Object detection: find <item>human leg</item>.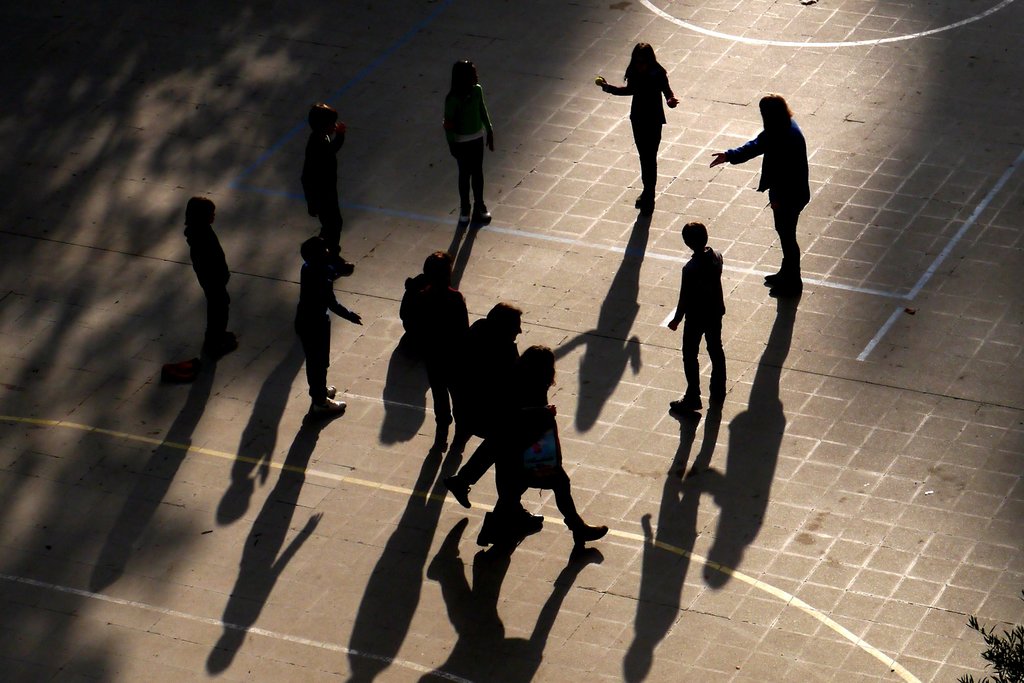
431,374,454,453.
